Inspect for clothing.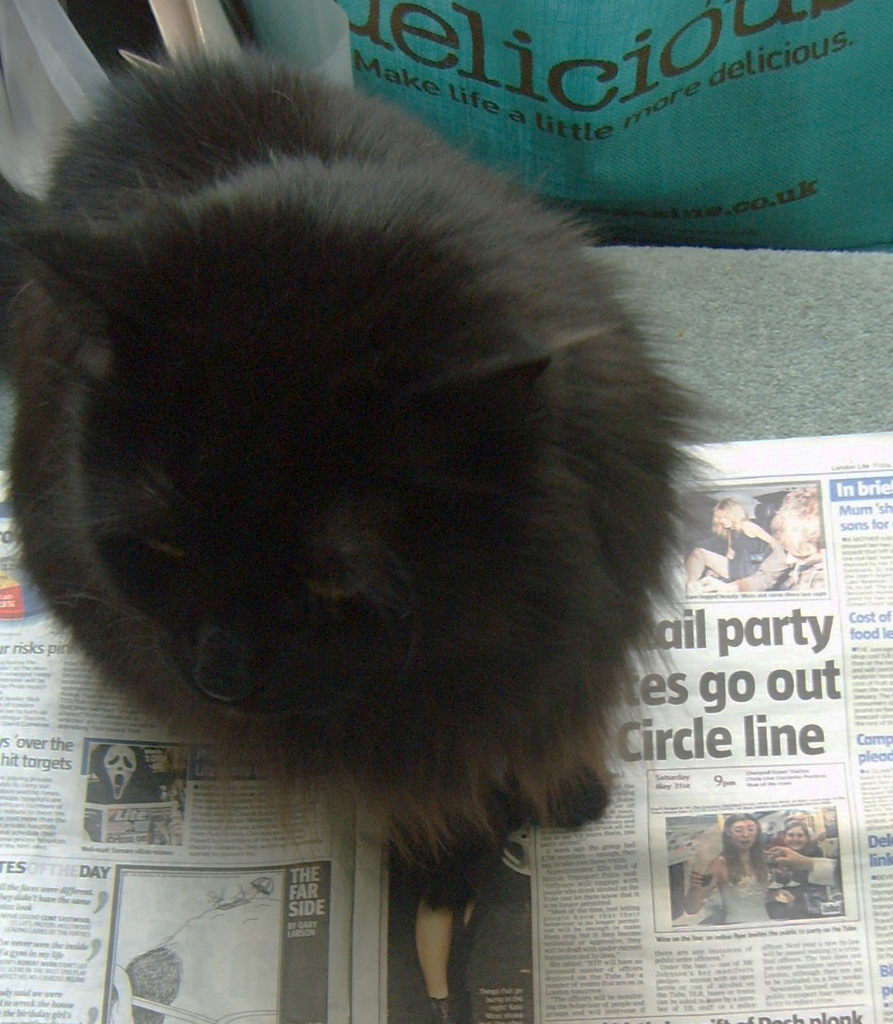
Inspection: <bbox>85, 740, 159, 803</bbox>.
